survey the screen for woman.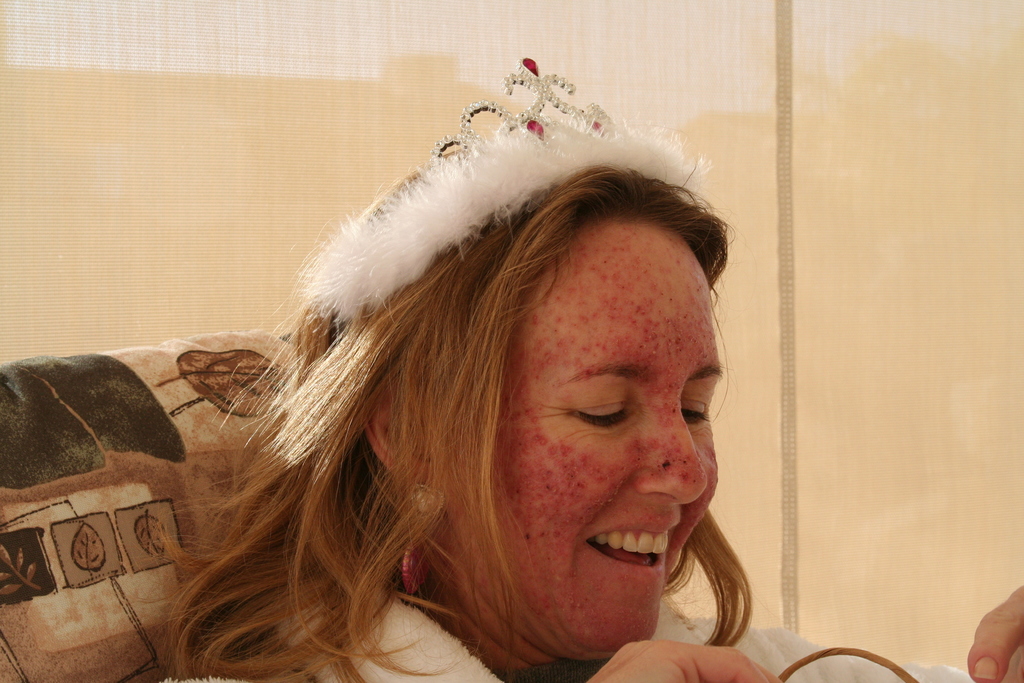
Survey found: left=99, top=58, right=804, bottom=680.
